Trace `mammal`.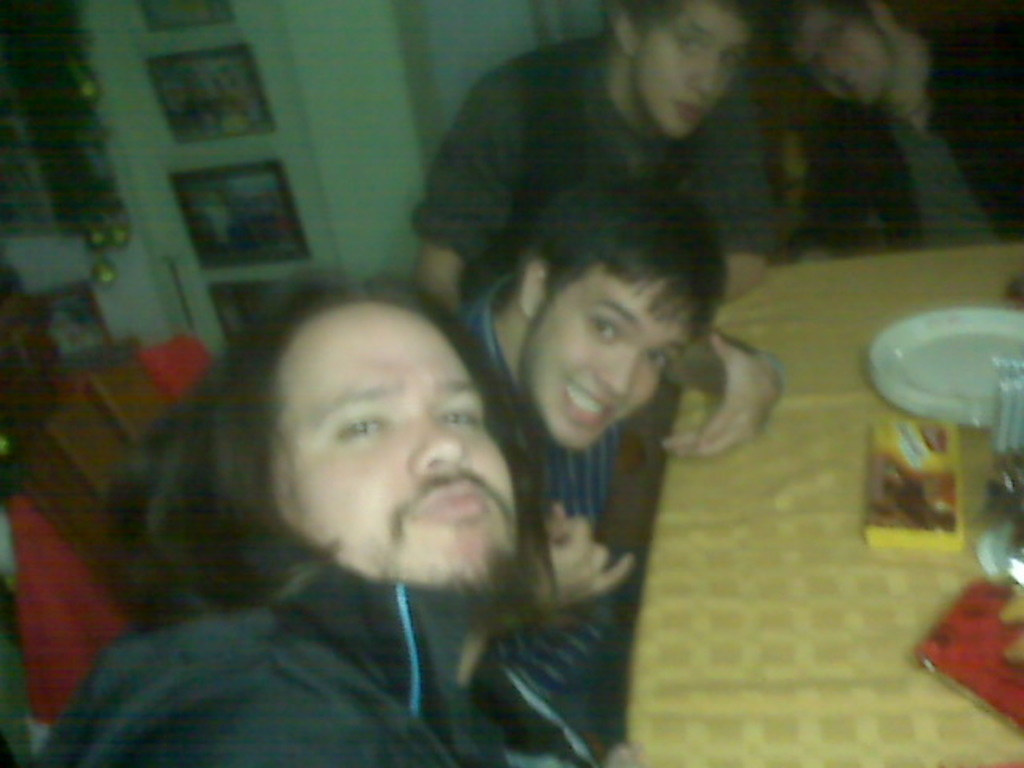
Traced to {"left": 787, "top": 0, "right": 1022, "bottom": 248}.
